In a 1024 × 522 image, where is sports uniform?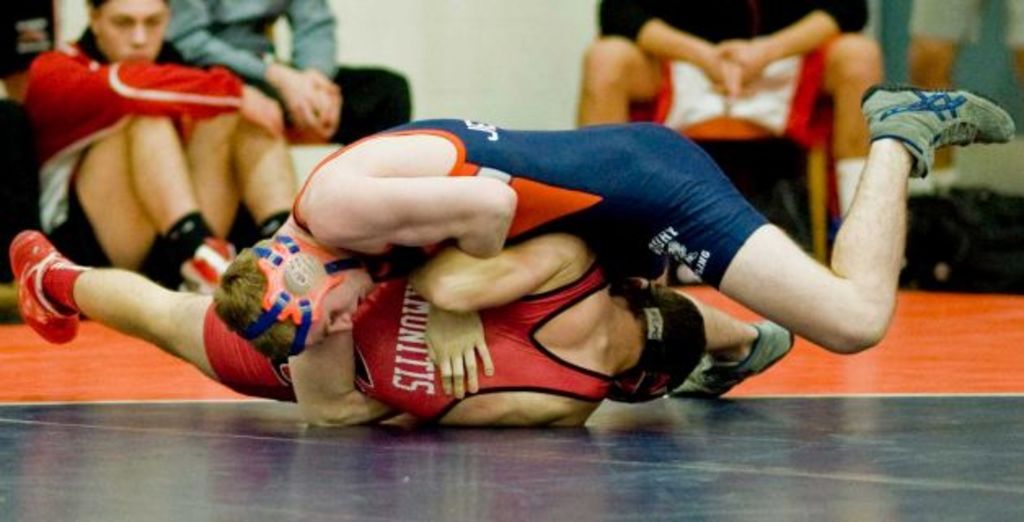
[287, 111, 763, 303].
